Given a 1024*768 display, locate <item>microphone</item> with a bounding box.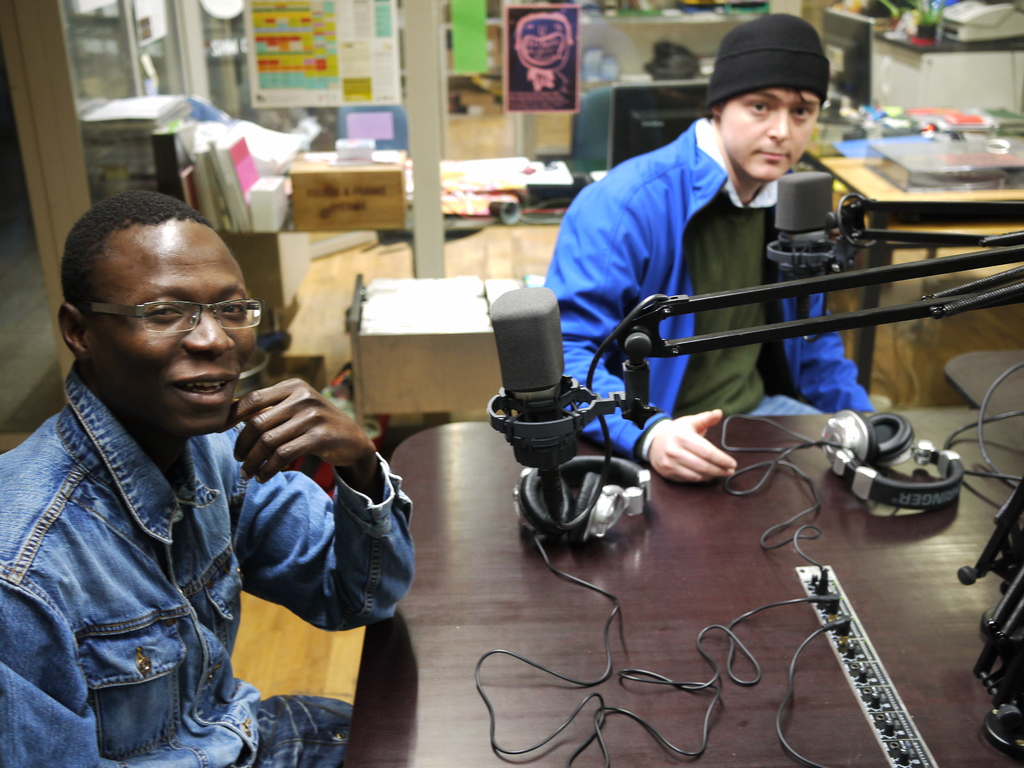
Located: <box>481,278,566,524</box>.
